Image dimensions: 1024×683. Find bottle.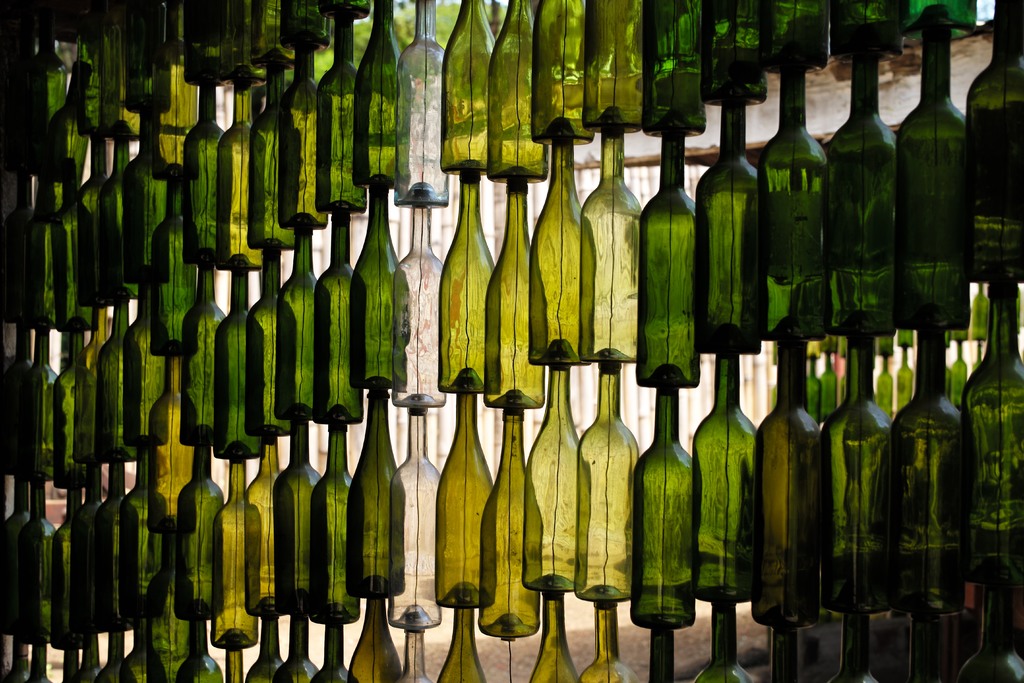
rect(747, 0, 836, 79).
